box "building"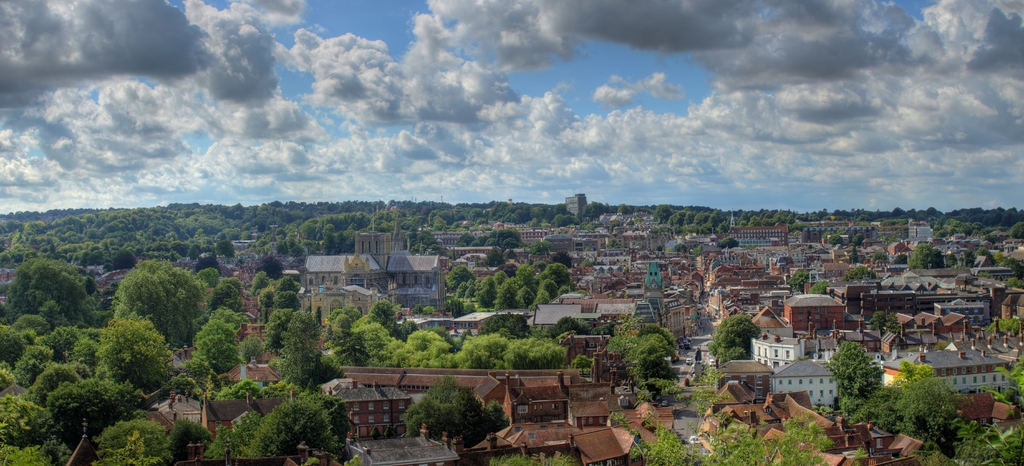
[0,269,20,298]
